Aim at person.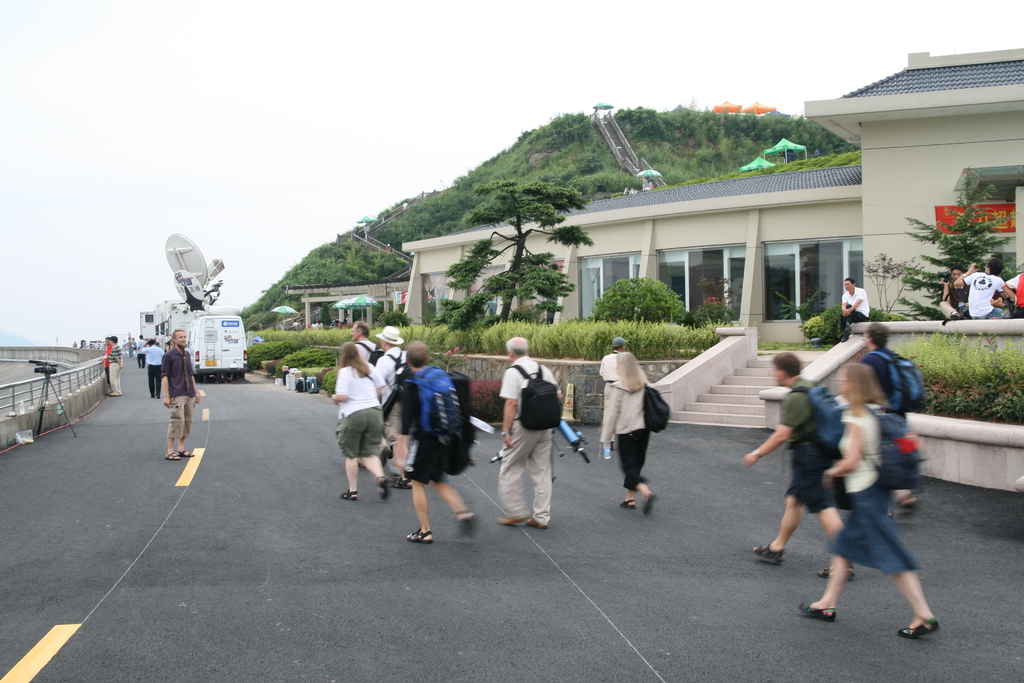
Aimed at locate(857, 330, 920, 516).
